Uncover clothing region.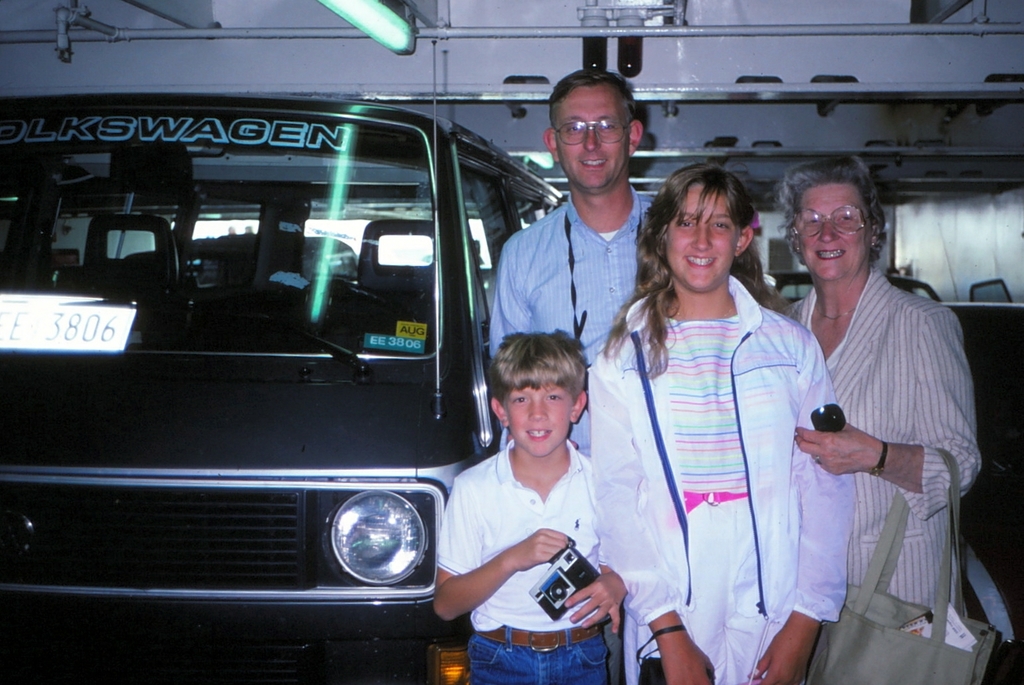
Uncovered: select_region(435, 433, 617, 684).
